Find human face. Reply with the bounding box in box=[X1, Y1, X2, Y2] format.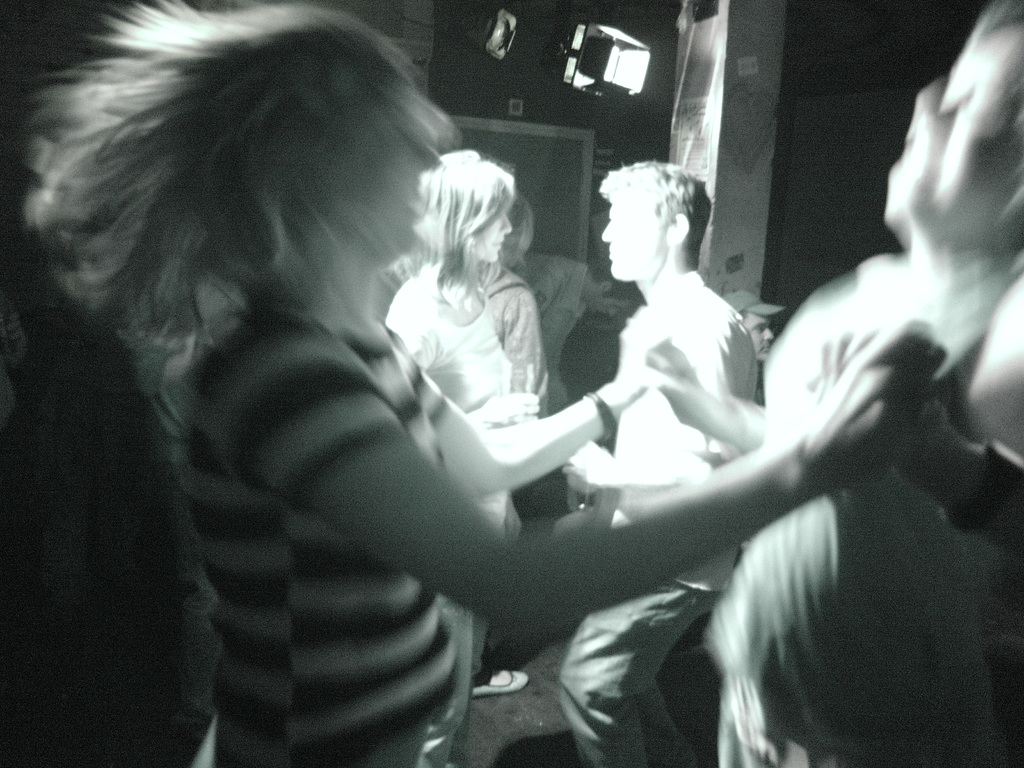
box=[602, 193, 653, 277].
